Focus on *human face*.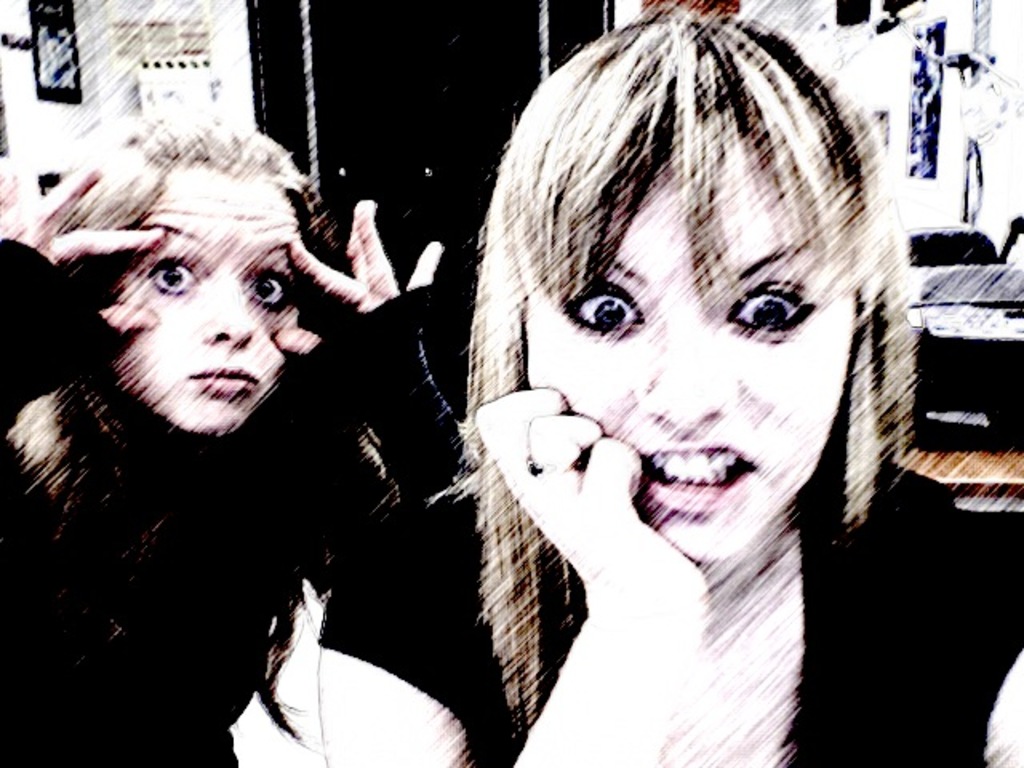
Focused at locate(526, 130, 856, 563).
